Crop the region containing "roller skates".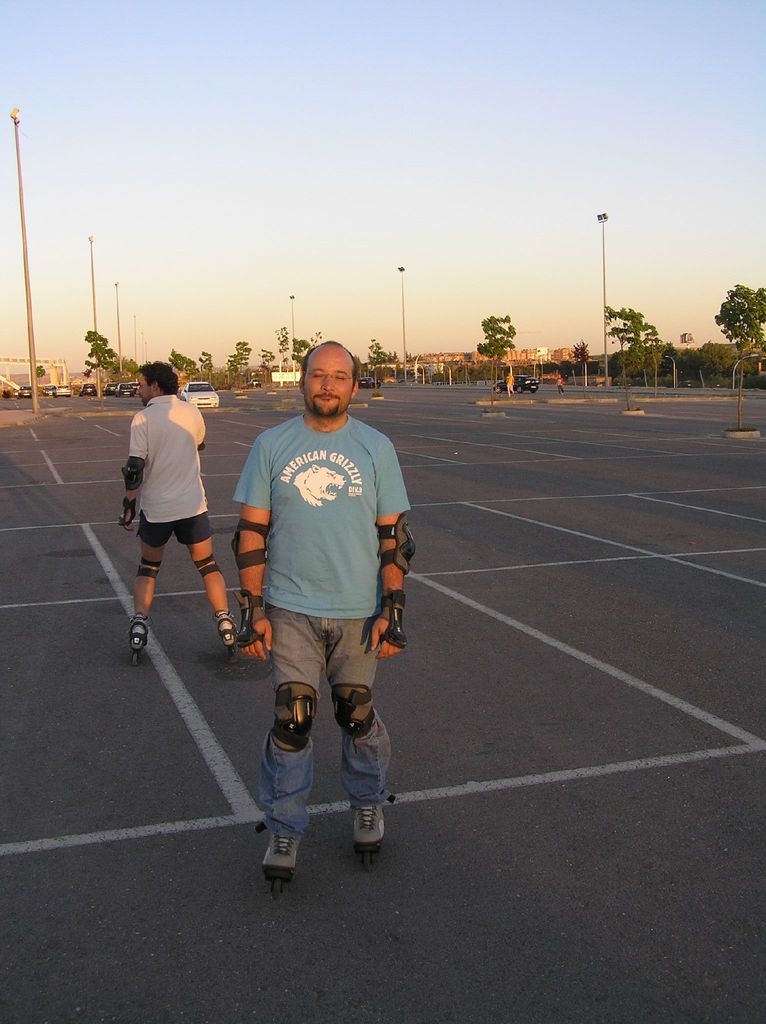
Crop region: [345, 801, 389, 872].
